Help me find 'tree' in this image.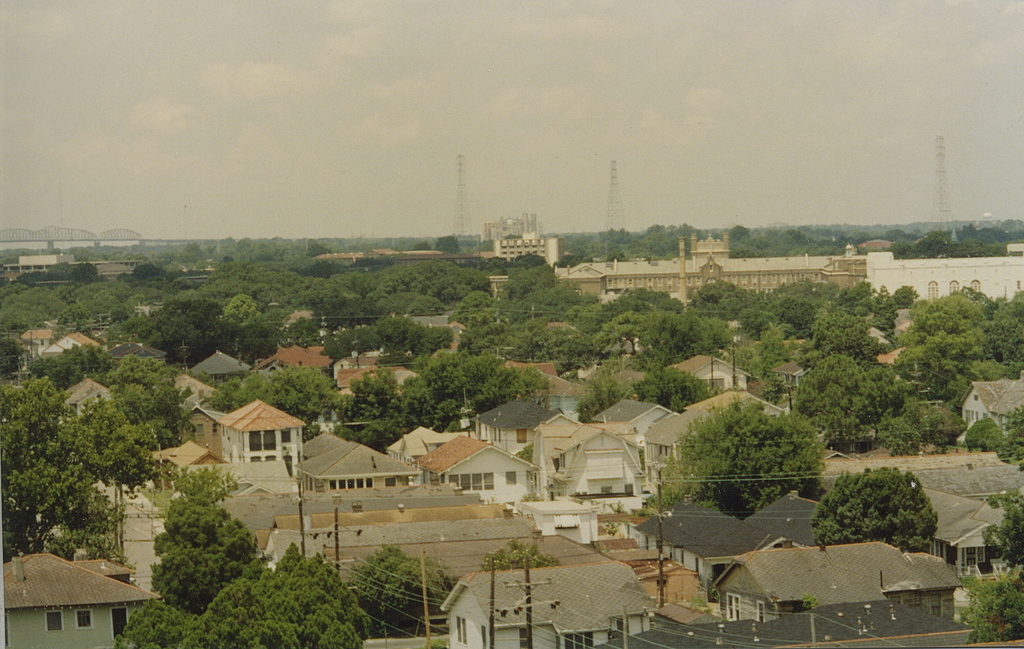
Found it: (x1=347, y1=541, x2=413, y2=622).
